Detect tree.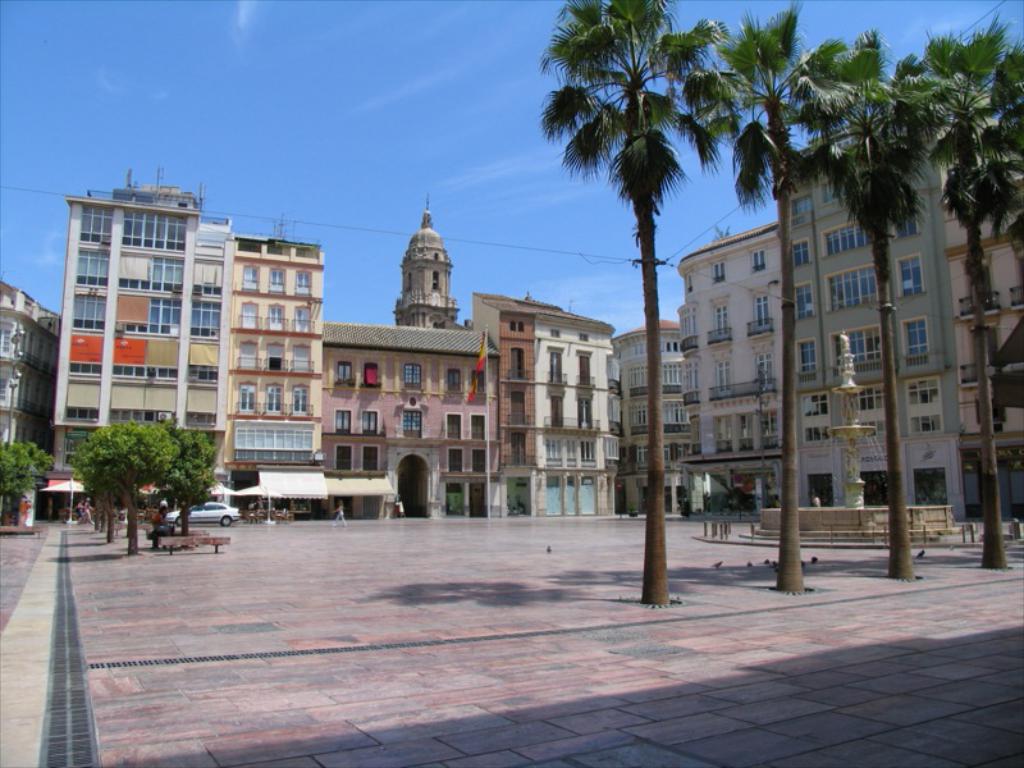
Detected at (0,438,49,534).
